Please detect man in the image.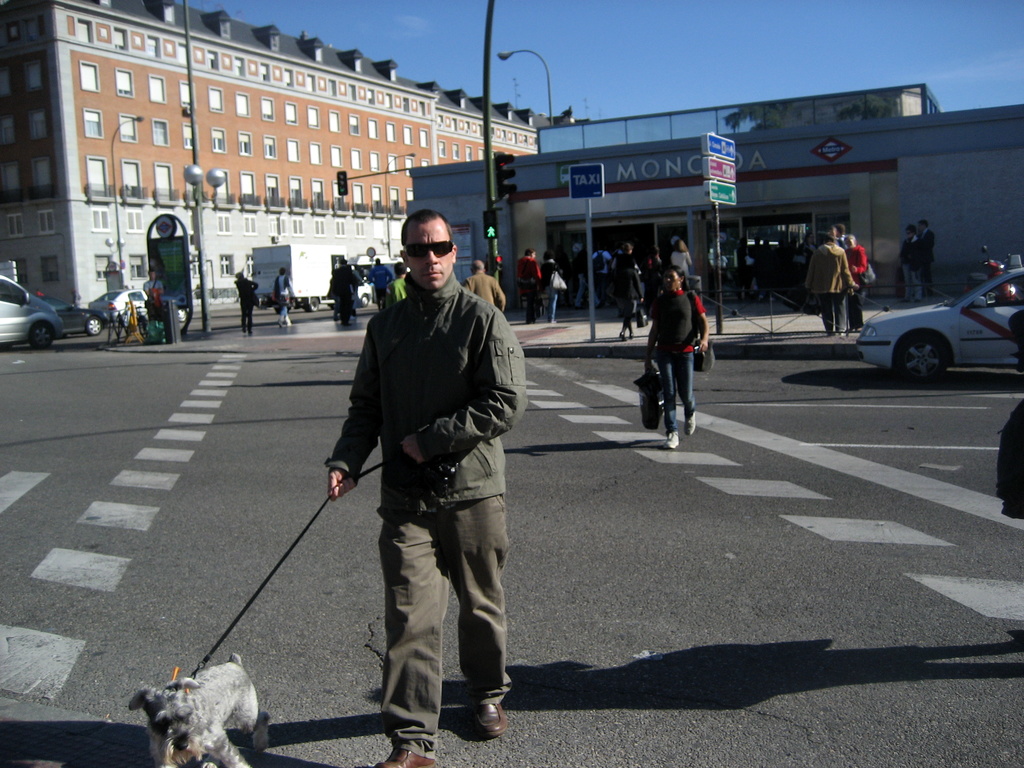
<box>329,254,360,324</box>.
